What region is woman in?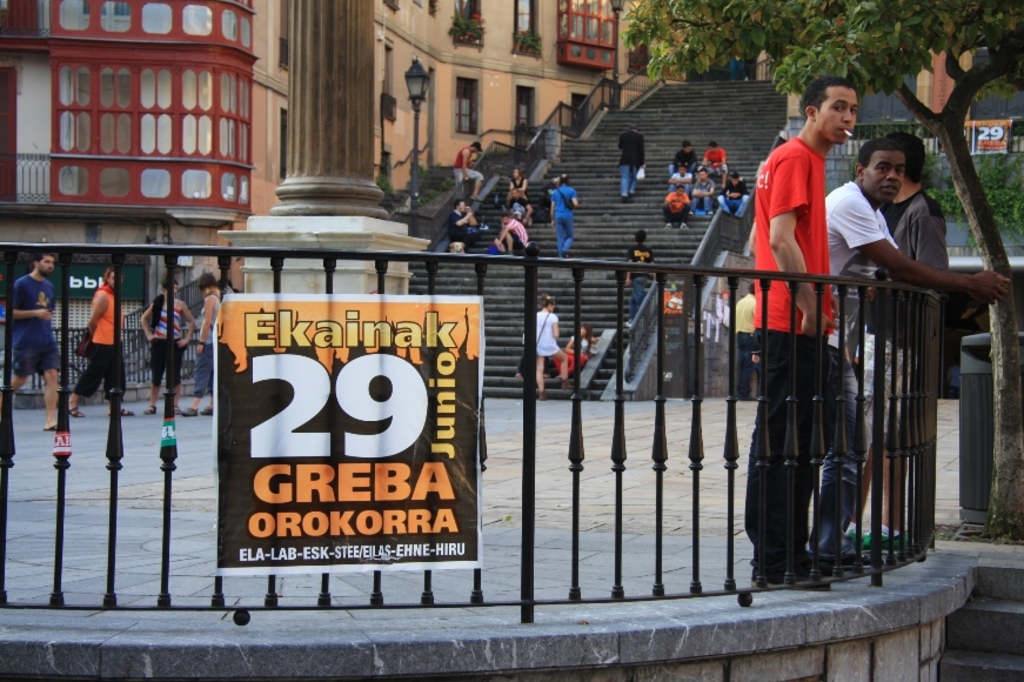
locate(554, 321, 601, 380).
